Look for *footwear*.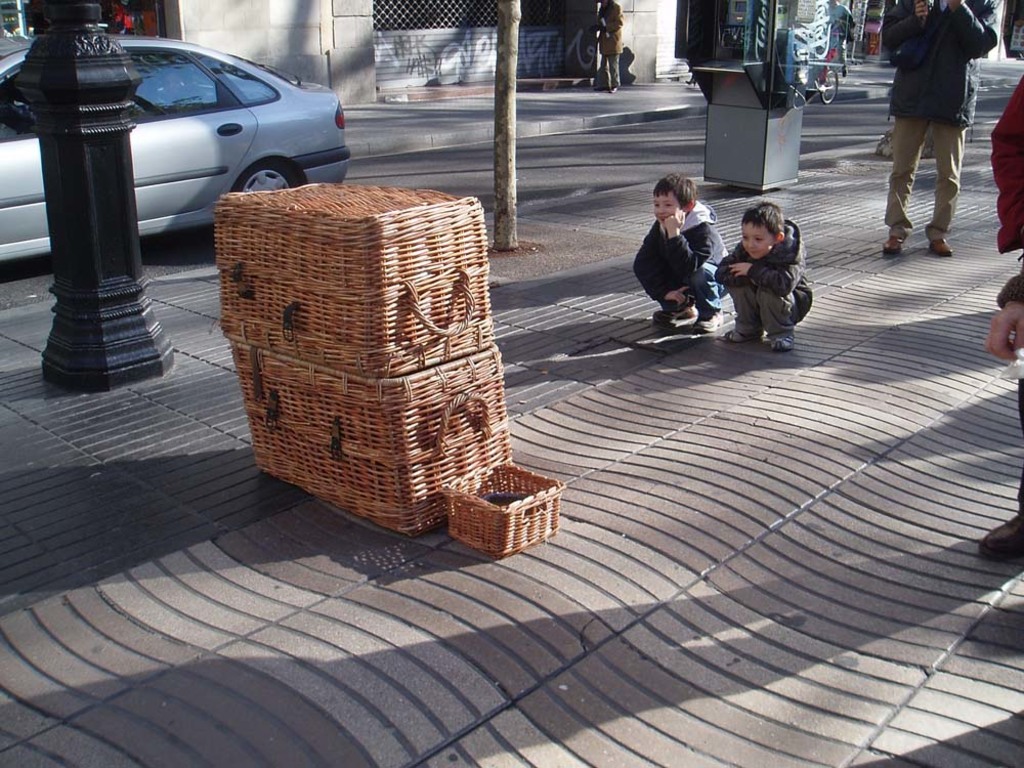
Found: 657, 306, 695, 322.
